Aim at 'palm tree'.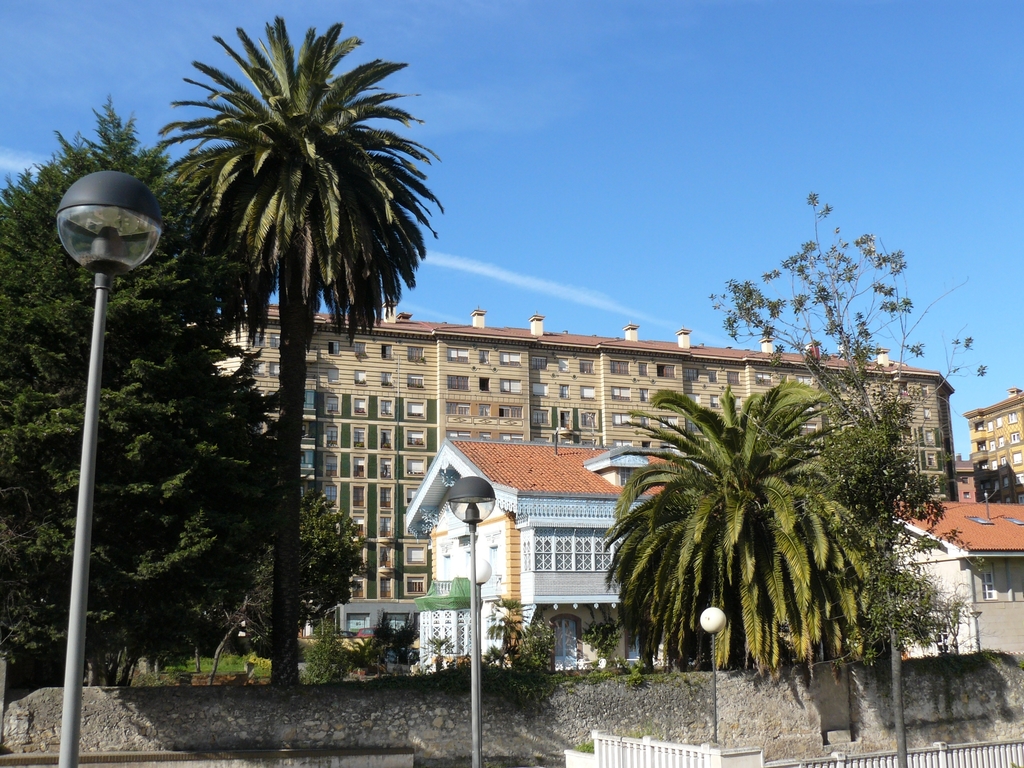
Aimed at box=[156, 24, 439, 688].
